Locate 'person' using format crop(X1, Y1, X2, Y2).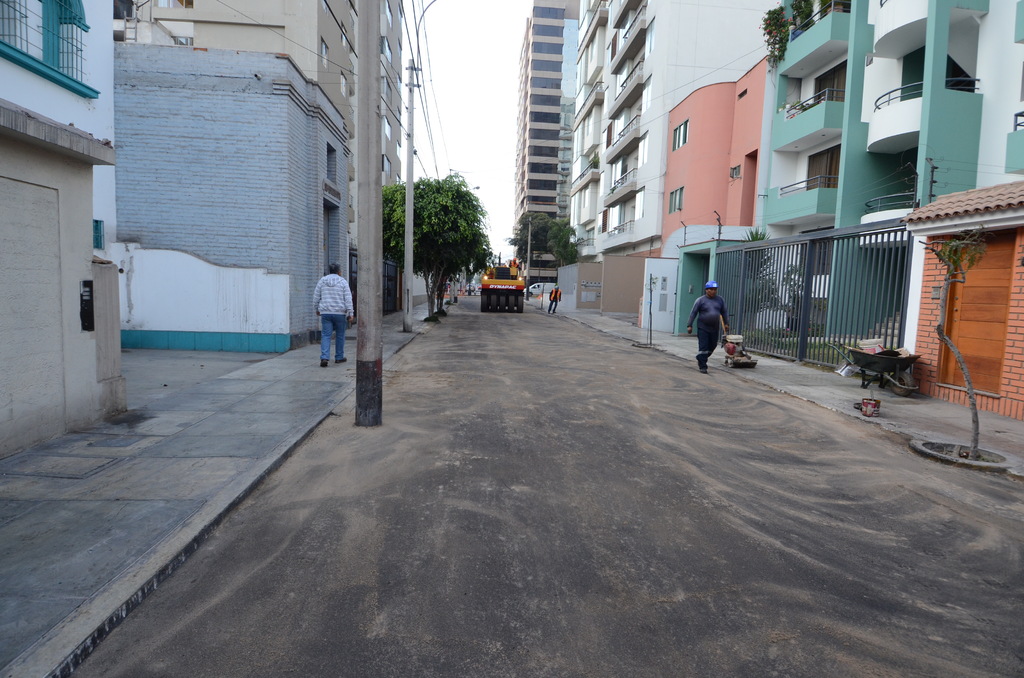
crop(312, 259, 354, 366).
